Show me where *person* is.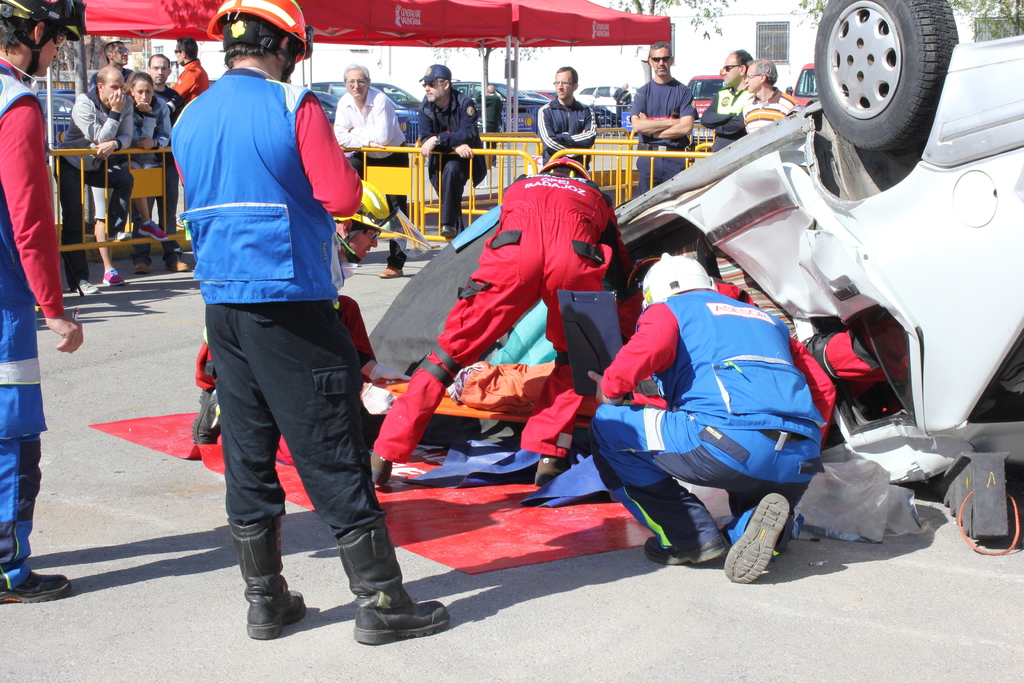
*person* is at [330, 67, 410, 270].
